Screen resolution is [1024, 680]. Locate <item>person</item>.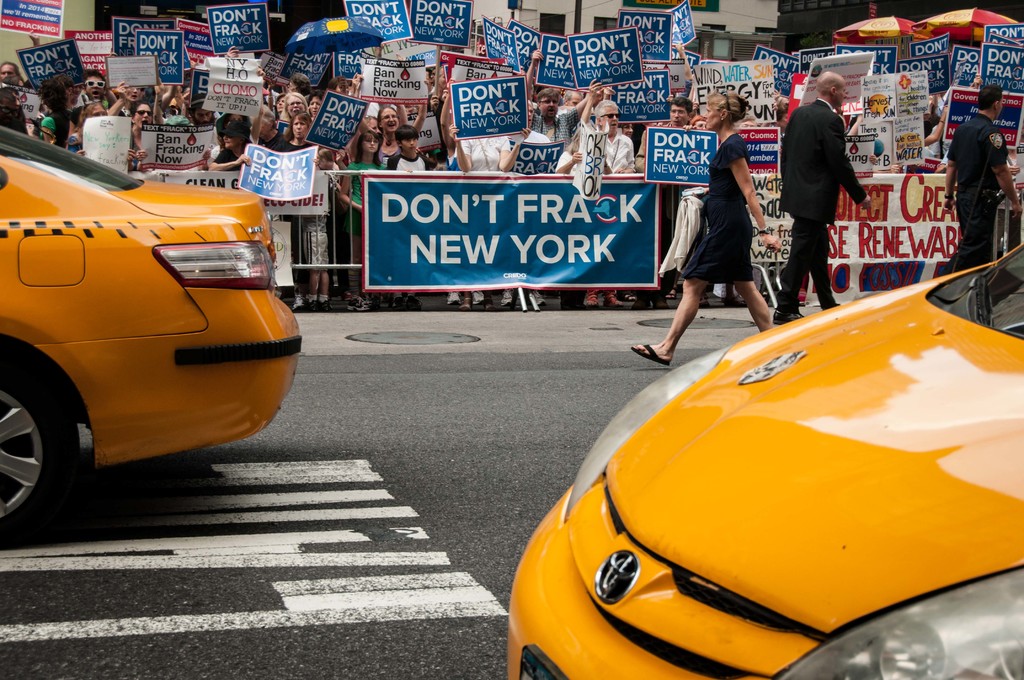
box=[627, 92, 788, 371].
